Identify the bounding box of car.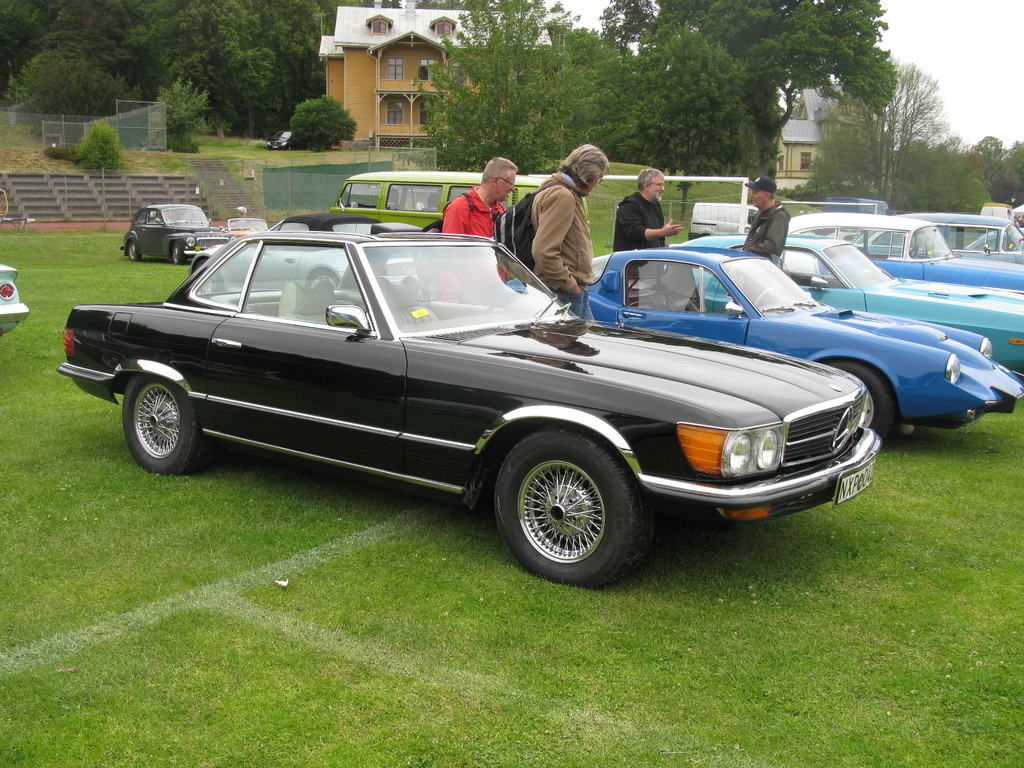
[908, 209, 1023, 262].
